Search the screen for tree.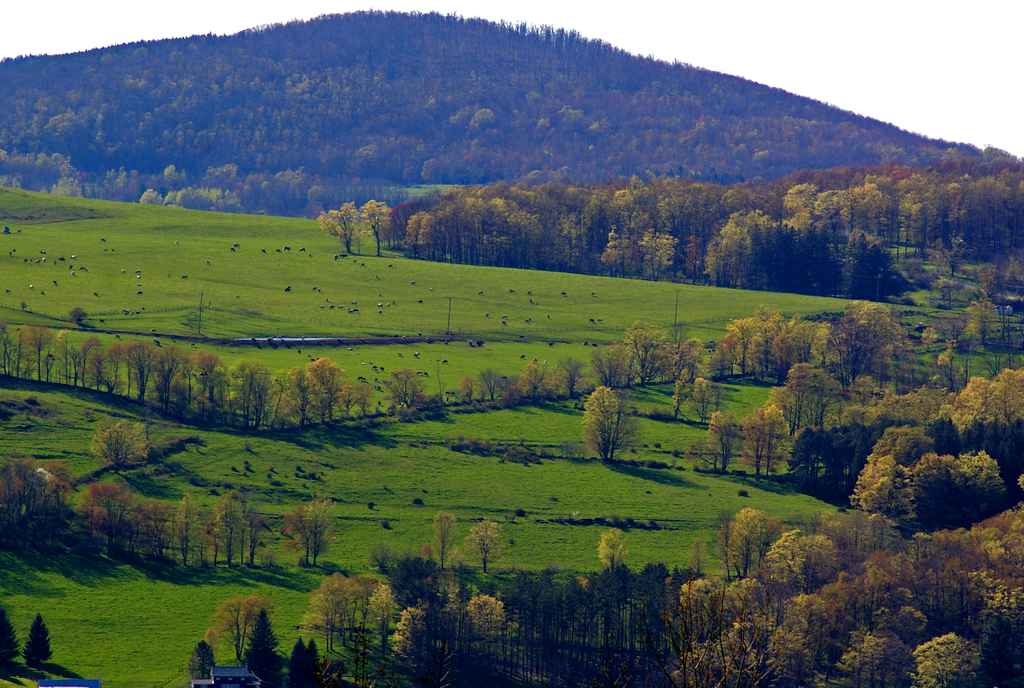
Found at x1=22 y1=323 x2=52 y2=382.
